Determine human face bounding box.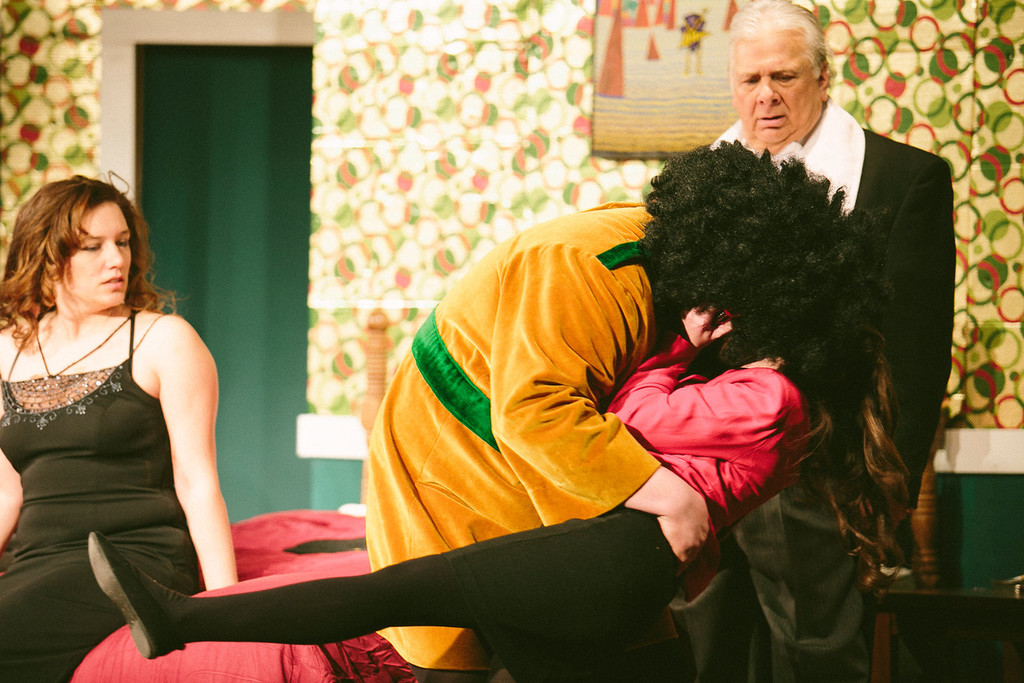
Determined: crop(732, 27, 814, 145).
